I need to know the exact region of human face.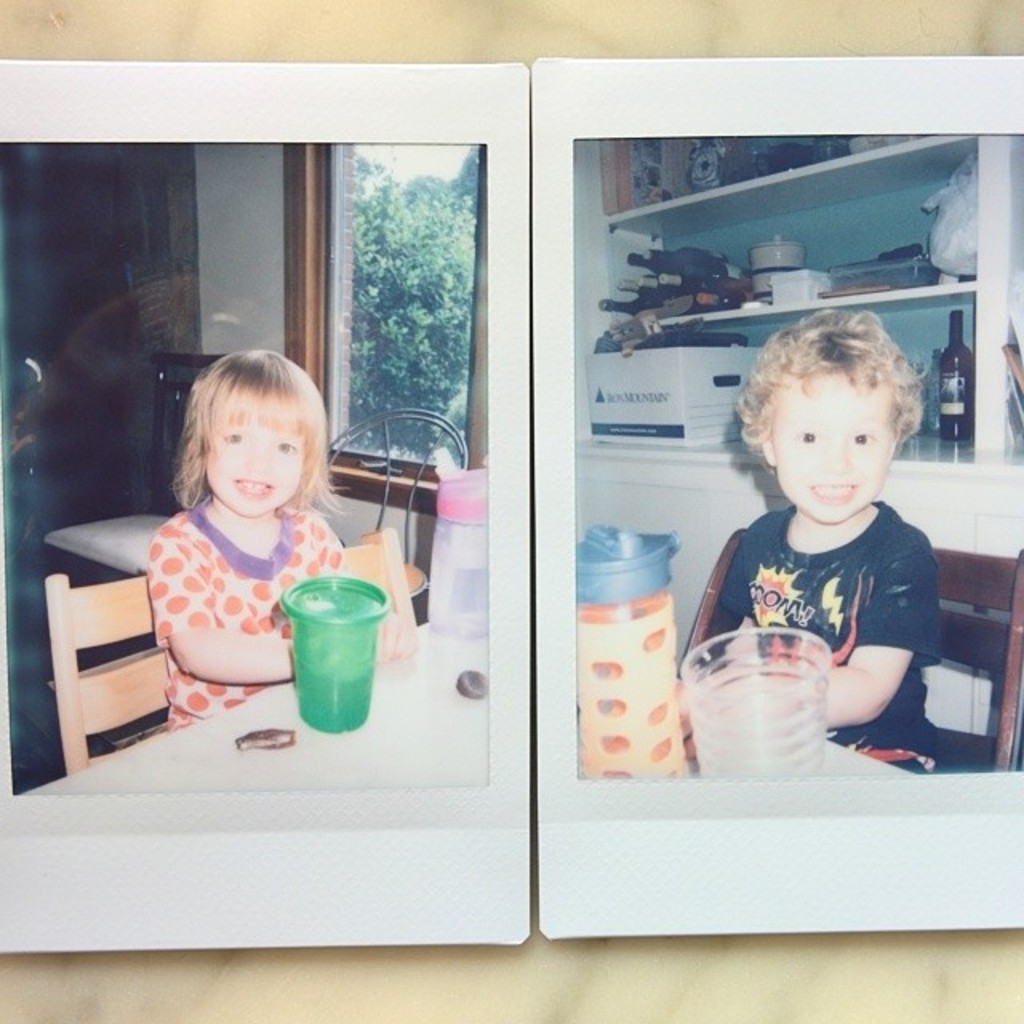
Region: pyautogui.locateOnScreen(771, 366, 883, 520).
